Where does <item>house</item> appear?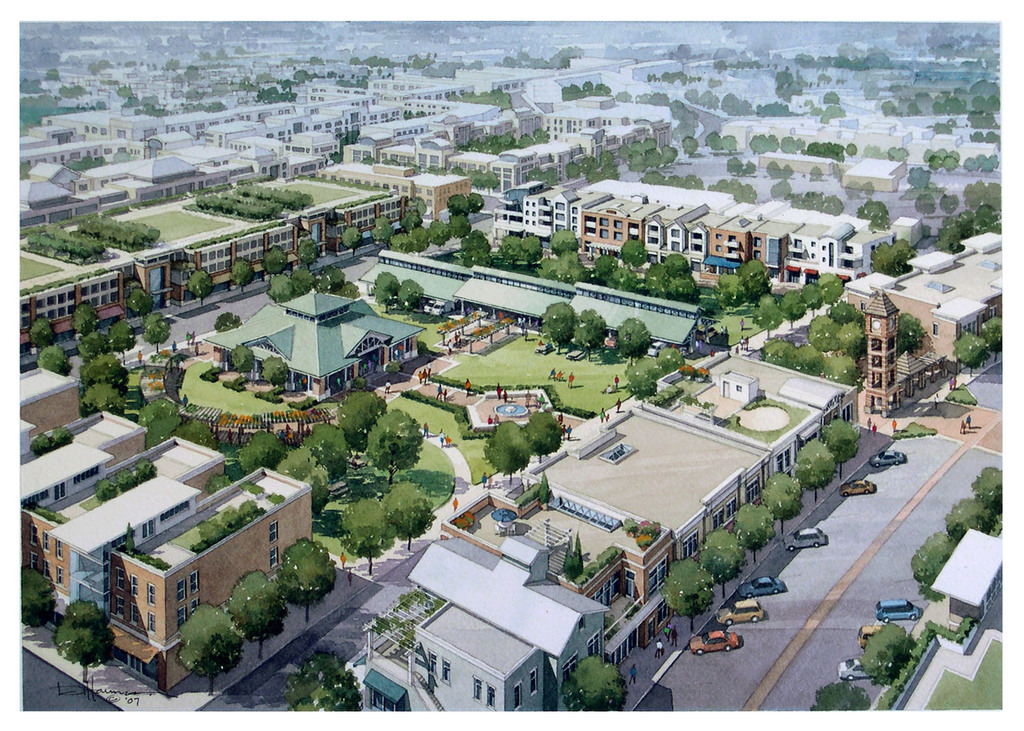
Appears at crop(31, 409, 365, 686).
